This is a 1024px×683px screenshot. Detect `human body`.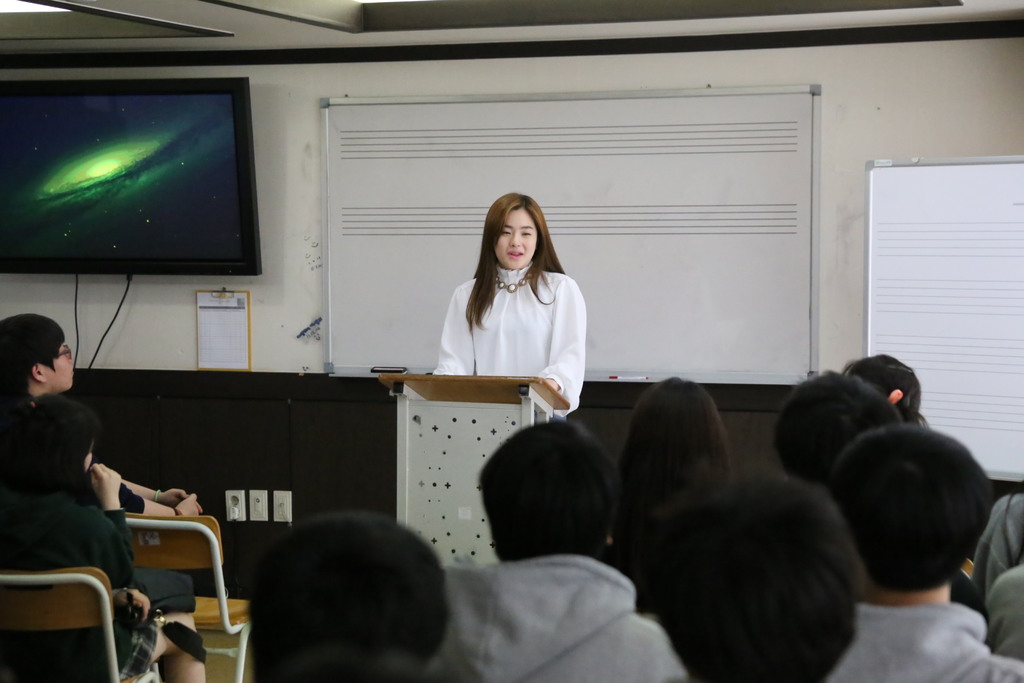
select_region(814, 599, 1023, 682).
